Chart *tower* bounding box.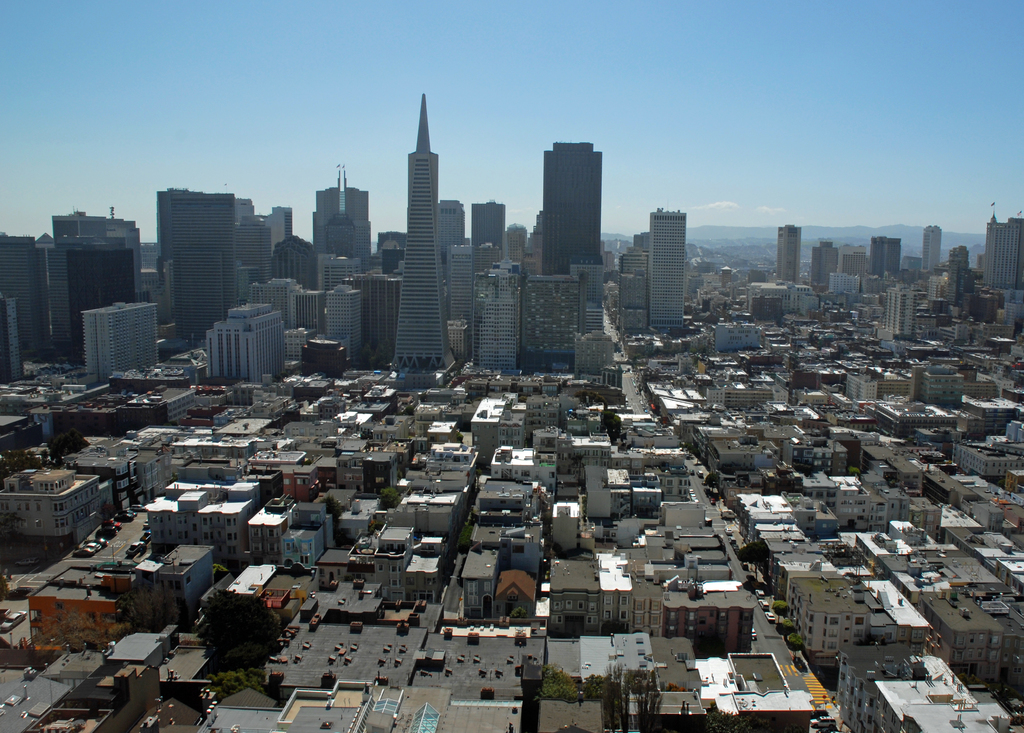
Charted: <region>477, 260, 515, 381</region>.
